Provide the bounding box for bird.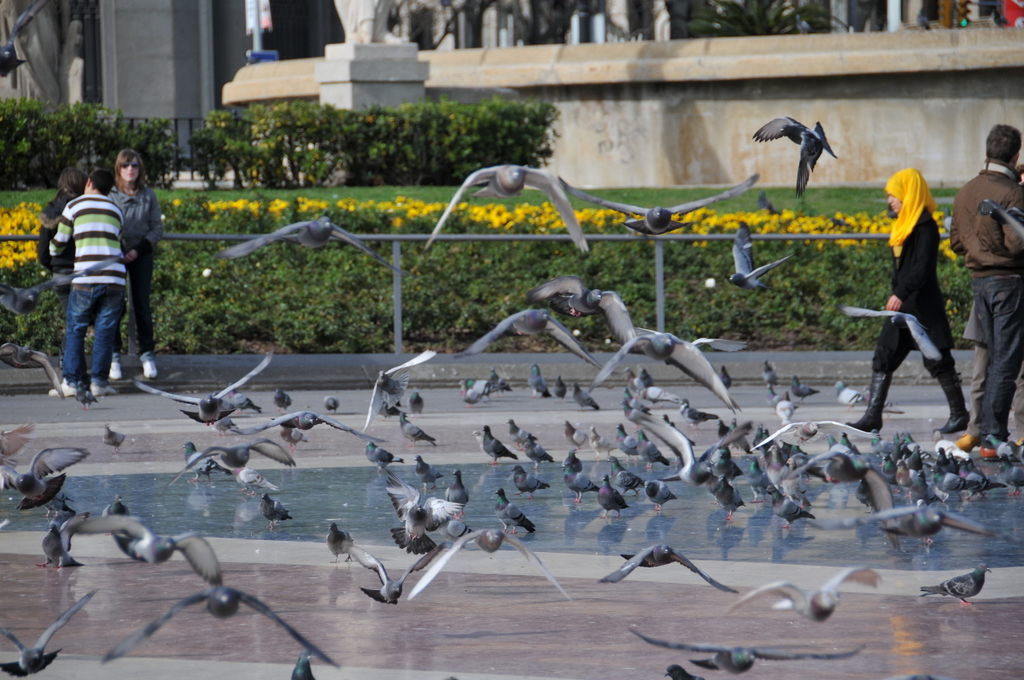
[0, 339, 65, 398].
